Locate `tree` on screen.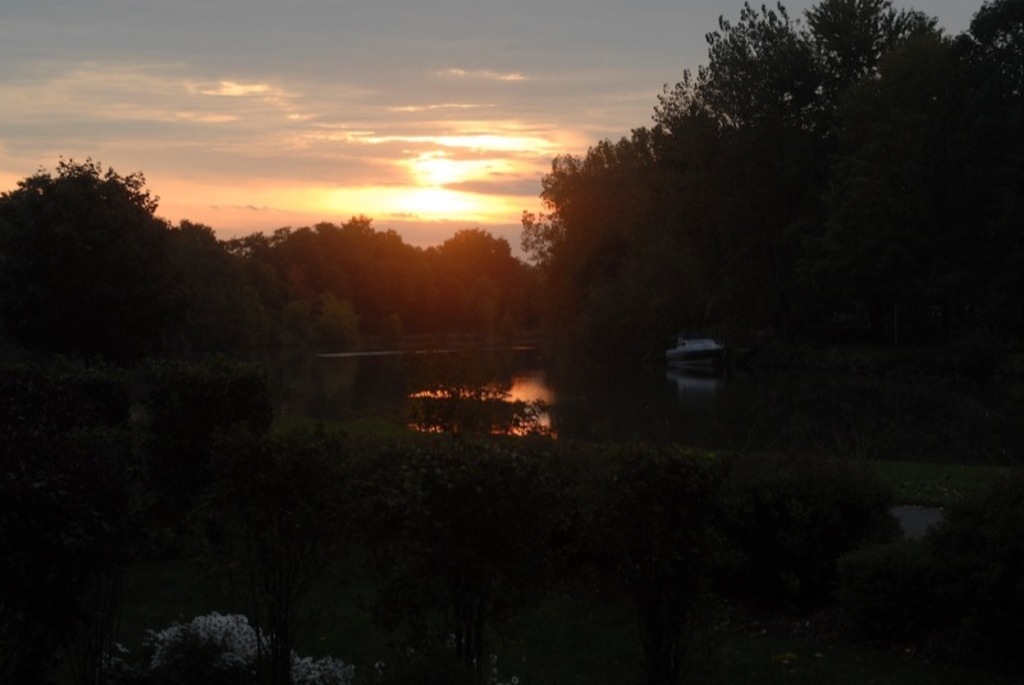
On screen at [left=280, top=291, right=358, bottom=342].
